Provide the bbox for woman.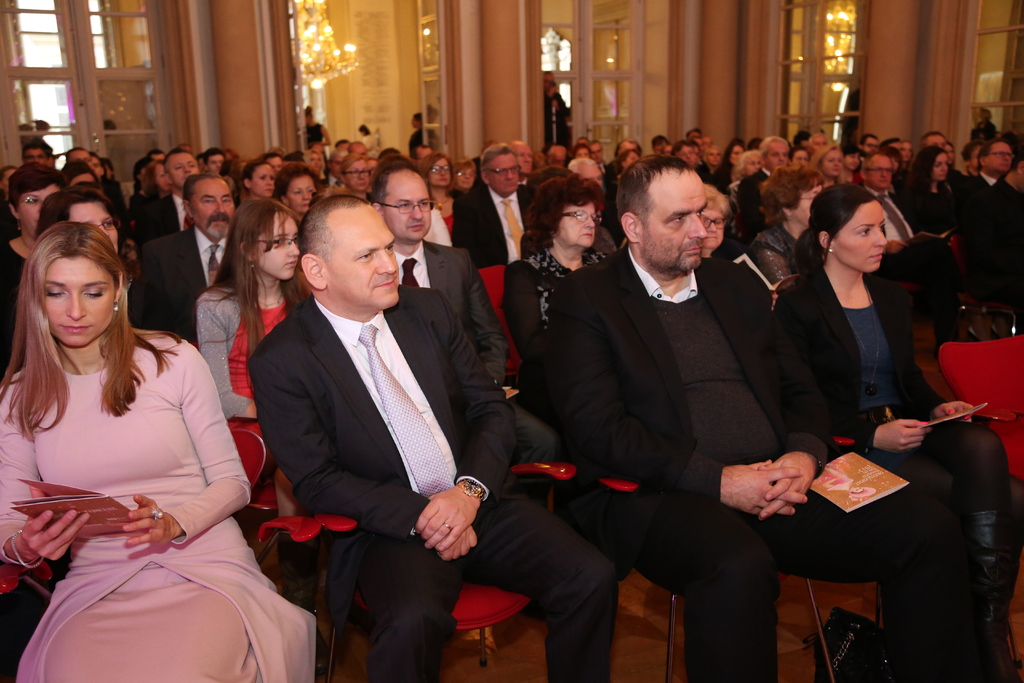
{"left": 896, "top": 144, "right": 970, "bottom": 241}.
